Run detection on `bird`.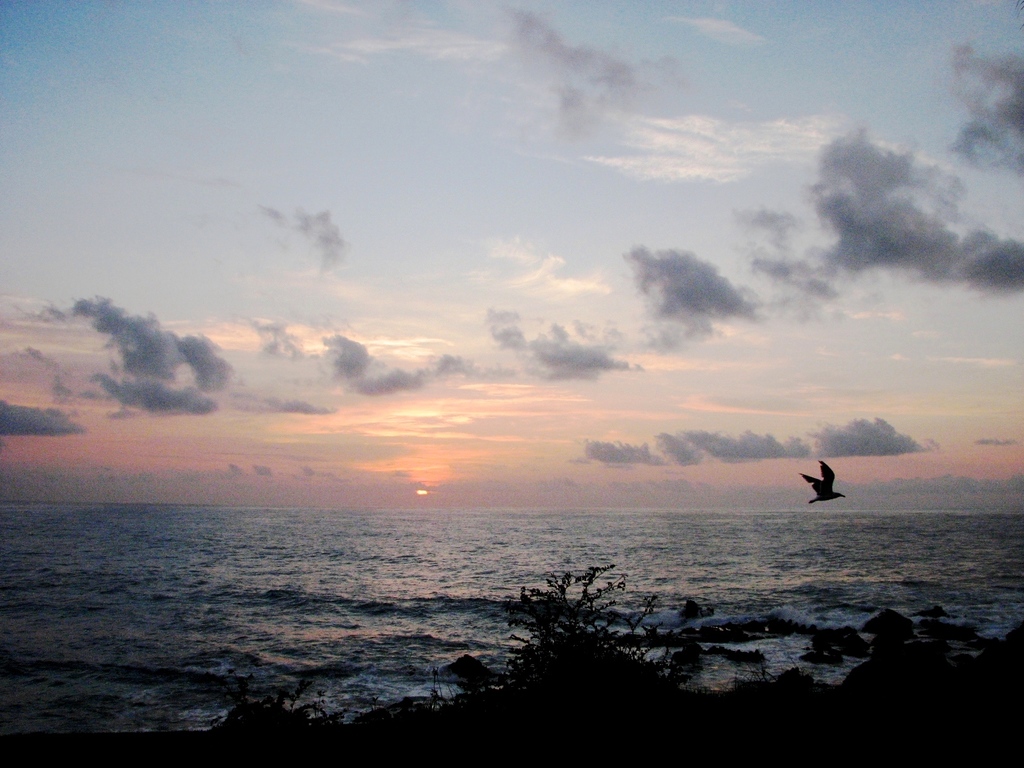
Result: {"x1": 799, "y1": 461, "x2": 865, "y2": 511}.
